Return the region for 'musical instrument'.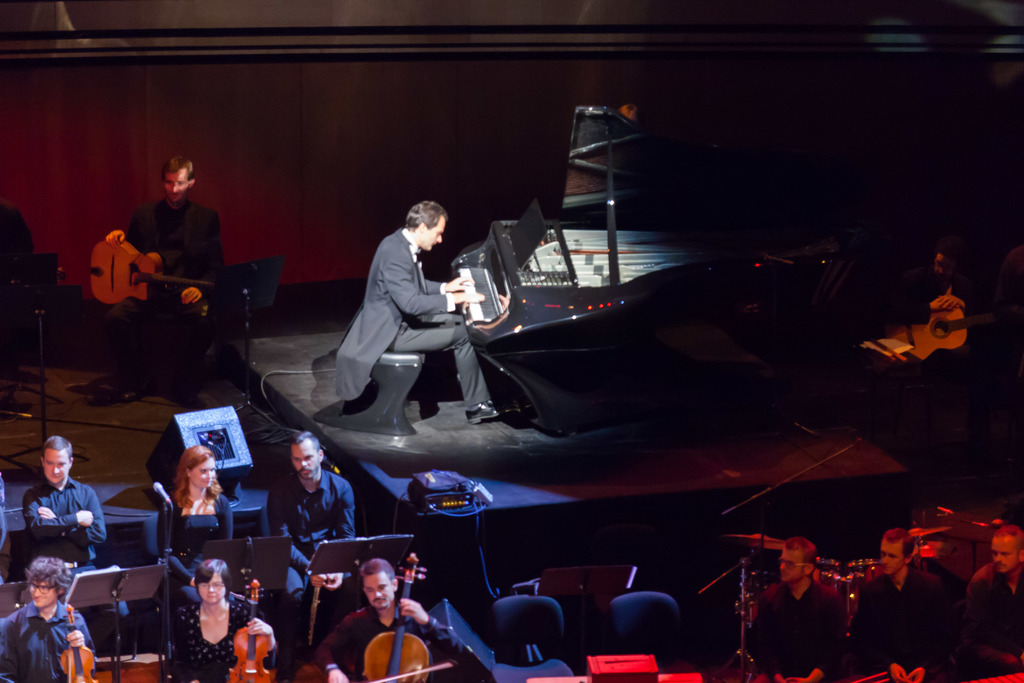
(left=850, top=554, right=890, bottom=603).
